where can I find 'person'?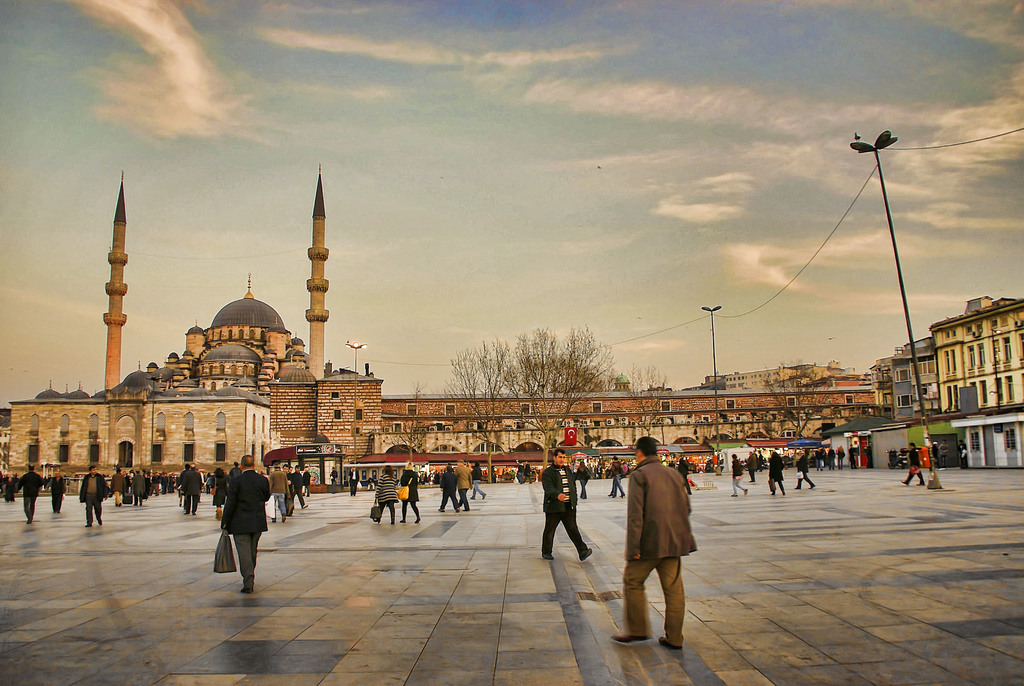
You can find it at 600 432 687 651.
